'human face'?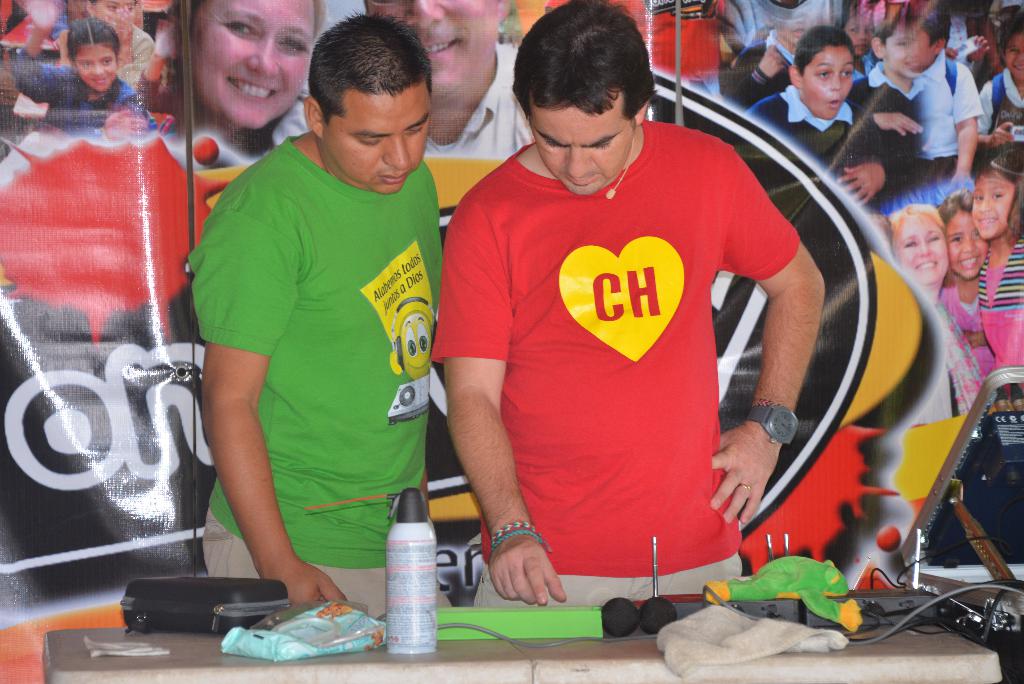
locate(365, 0, 500, 97)
